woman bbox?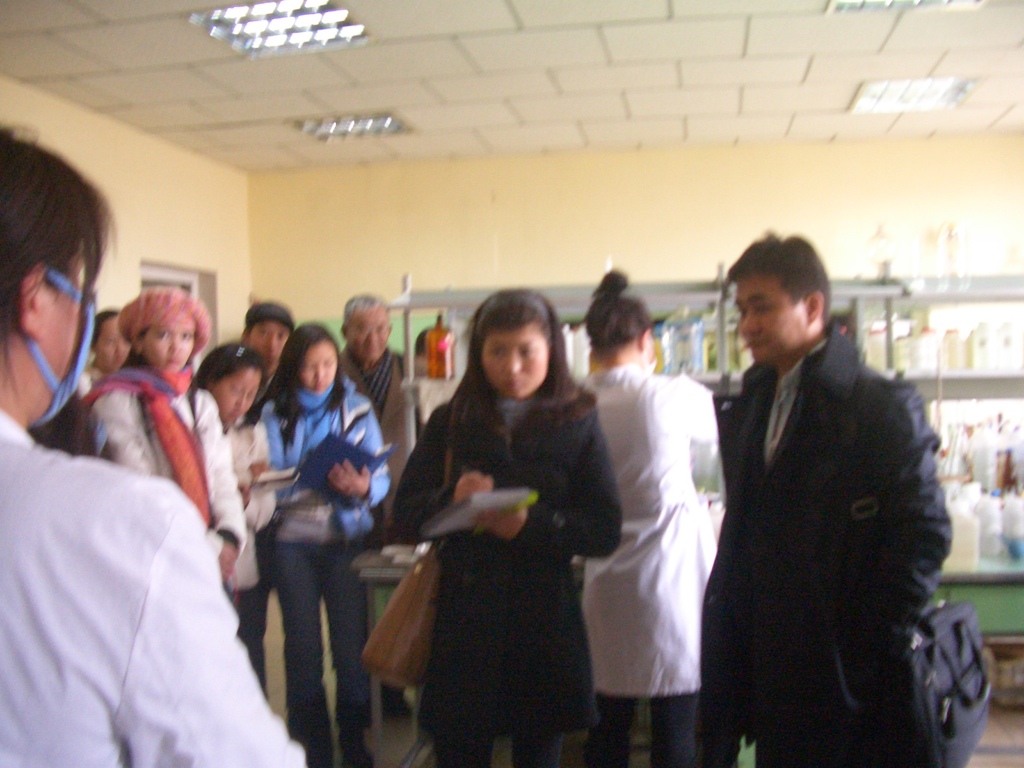
bbox=(384, 291, 629, 767)
